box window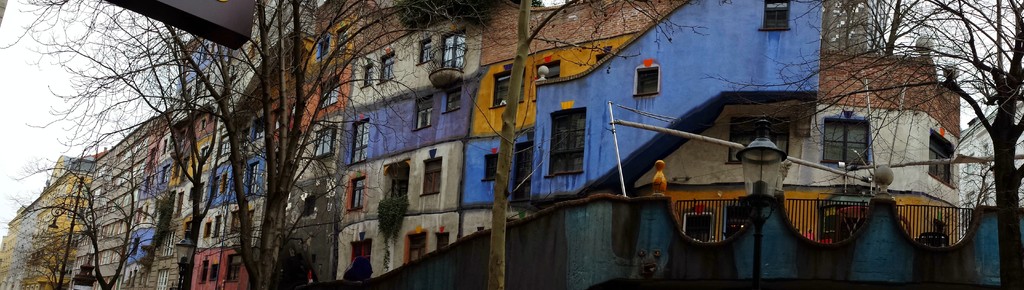
[314, 32, 333, 62]
